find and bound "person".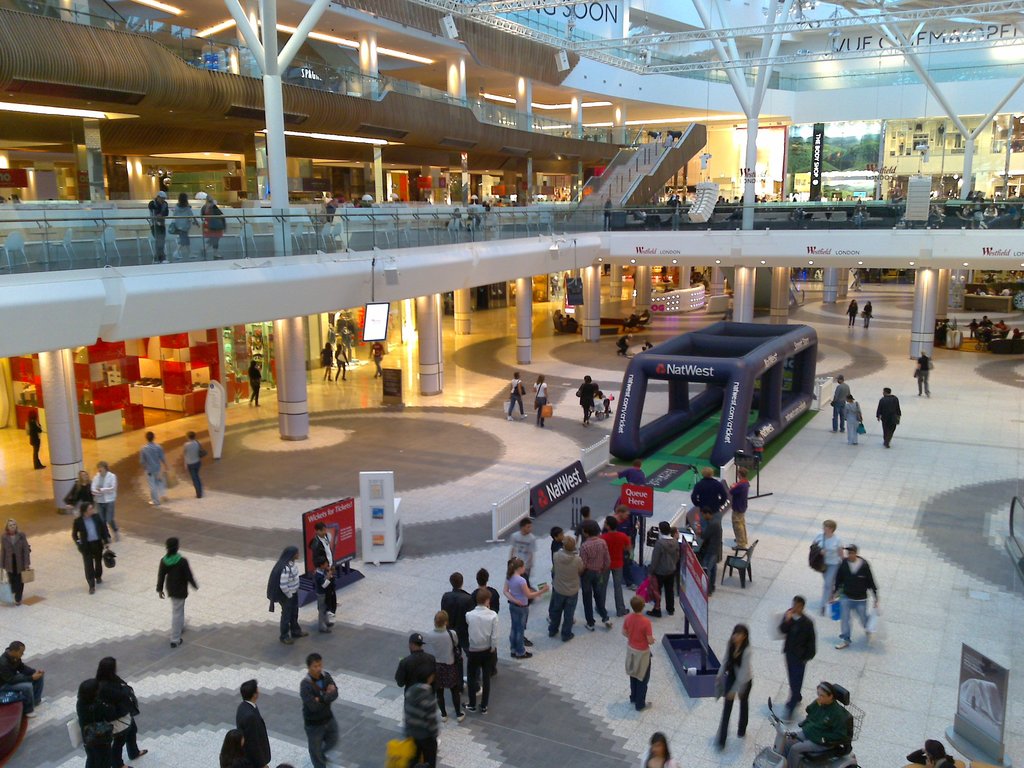
Bound: [178,428,204,500].
